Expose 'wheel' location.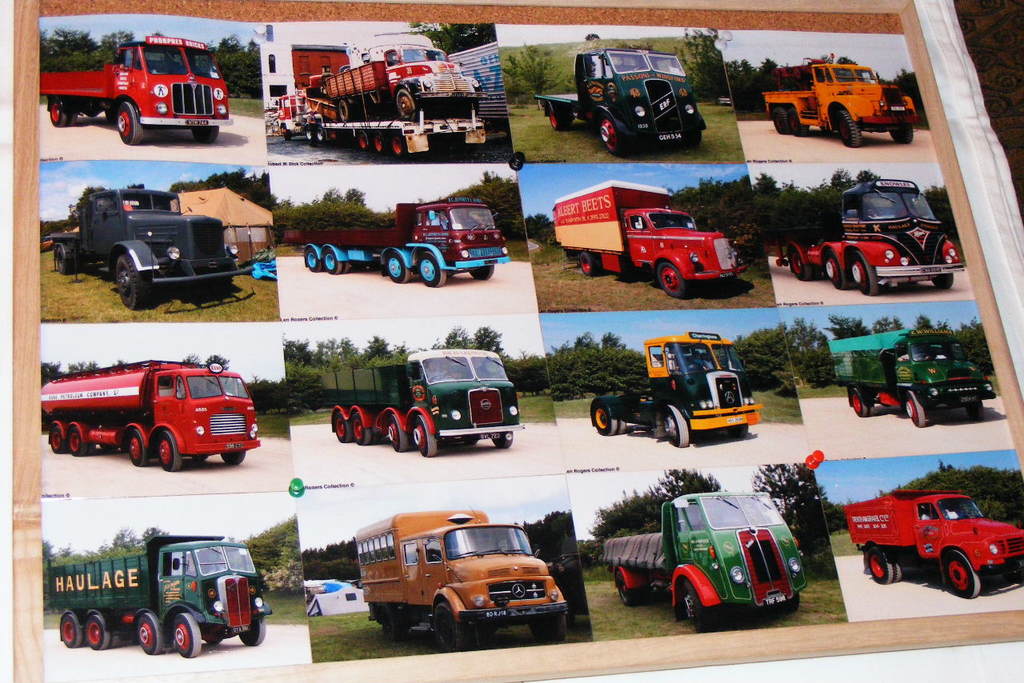
Exposed at box=[59, 251, 82, 274].
